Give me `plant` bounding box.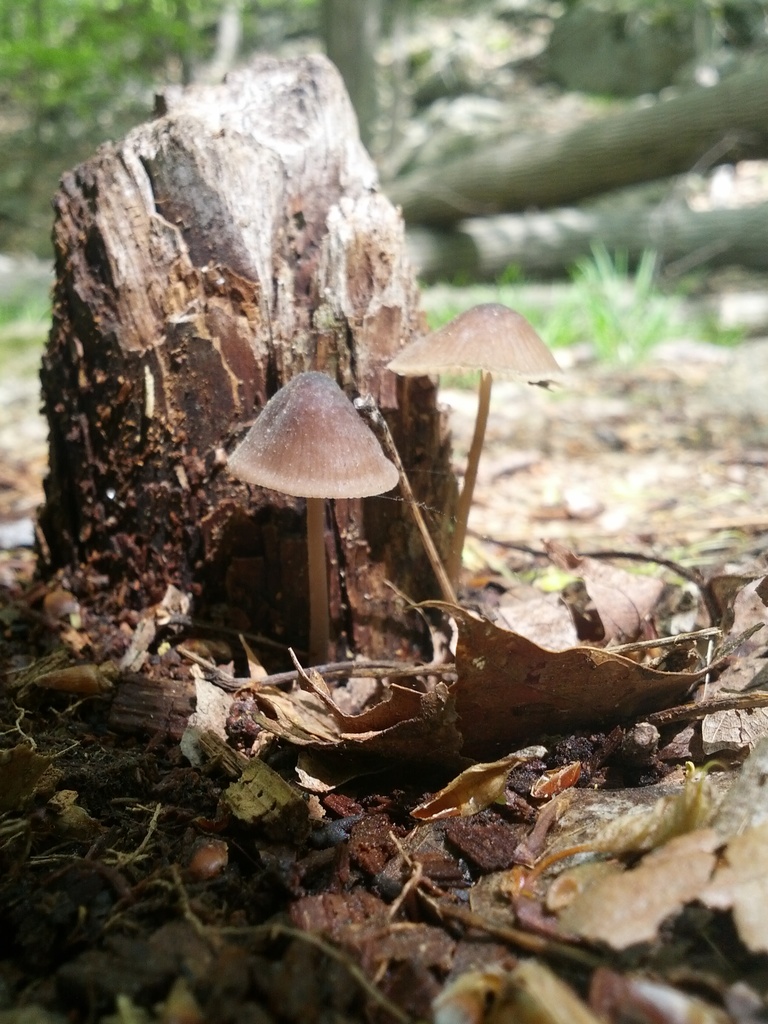
bbox=(0, 0, 310, 174).
